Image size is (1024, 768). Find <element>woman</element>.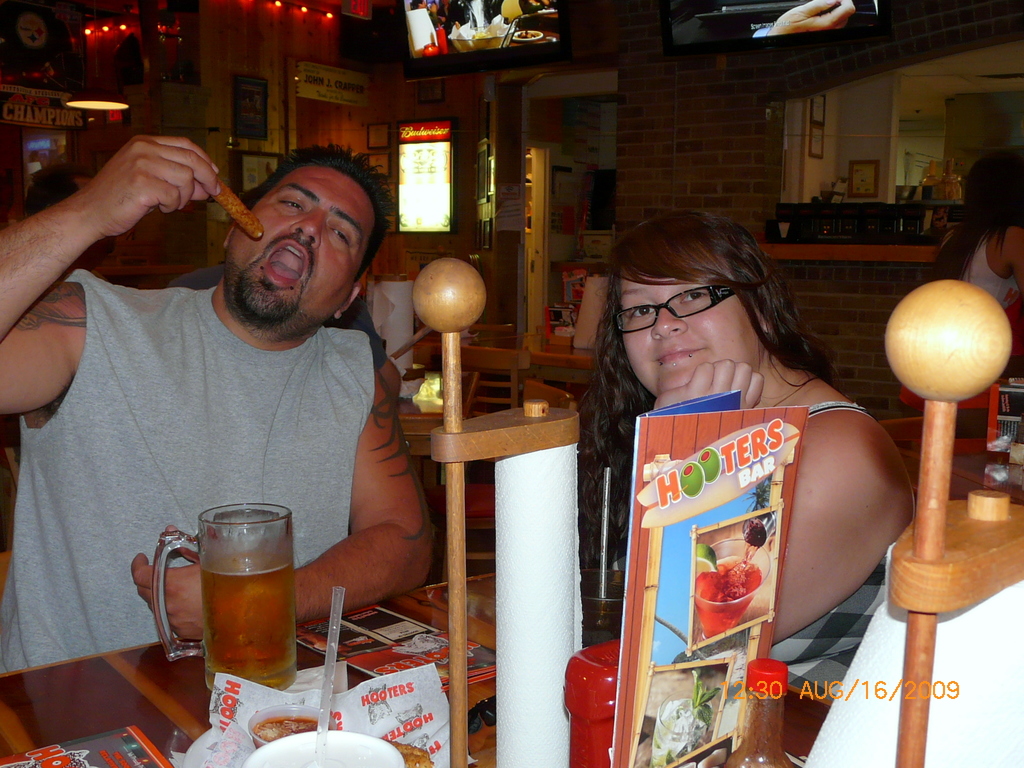
box(892, 156, 1023, 420).
